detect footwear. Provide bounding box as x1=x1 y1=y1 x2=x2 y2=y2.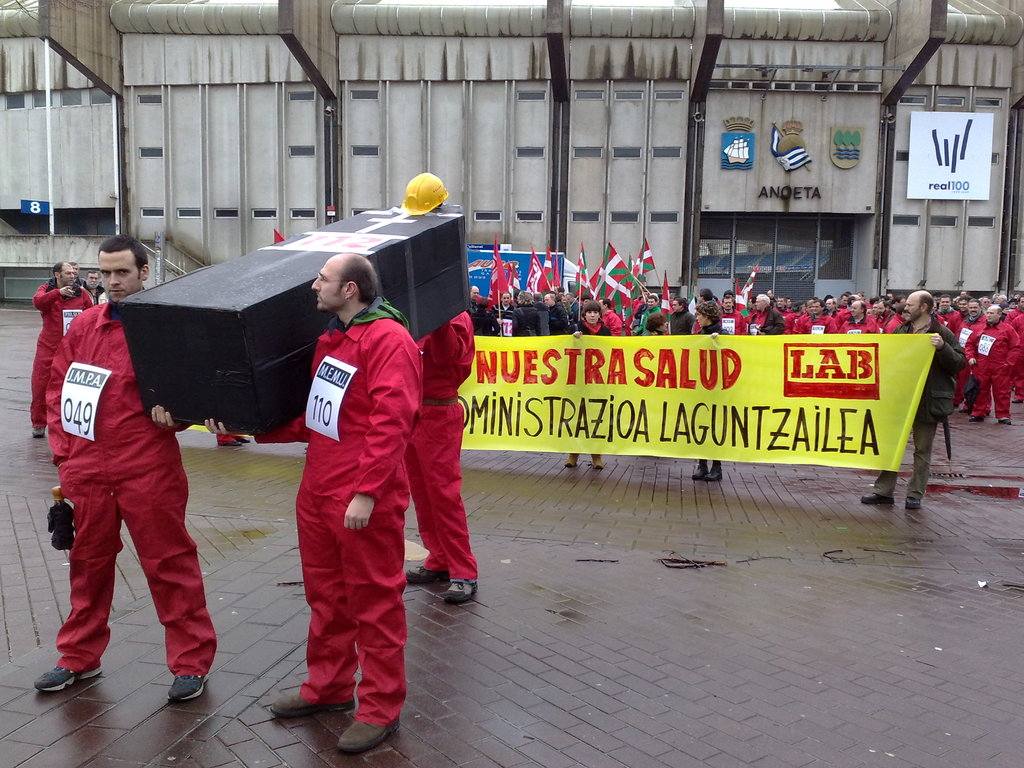
x1=37 y1=659 x2=118 y2=694.
